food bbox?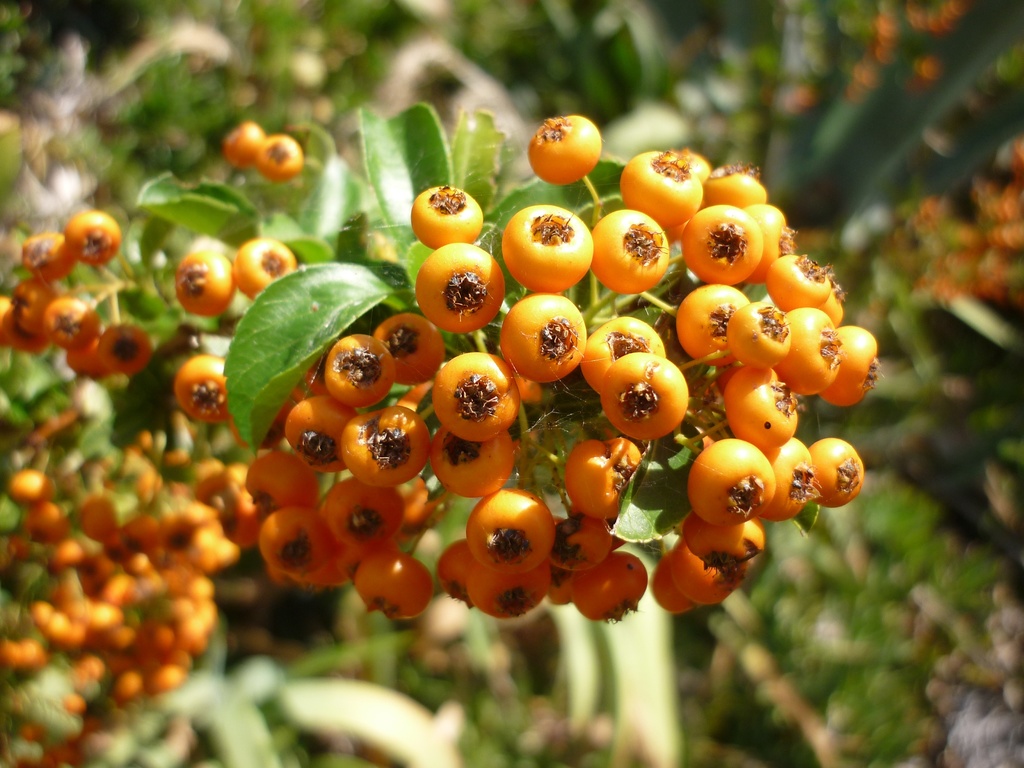
(220,118,266,170)
